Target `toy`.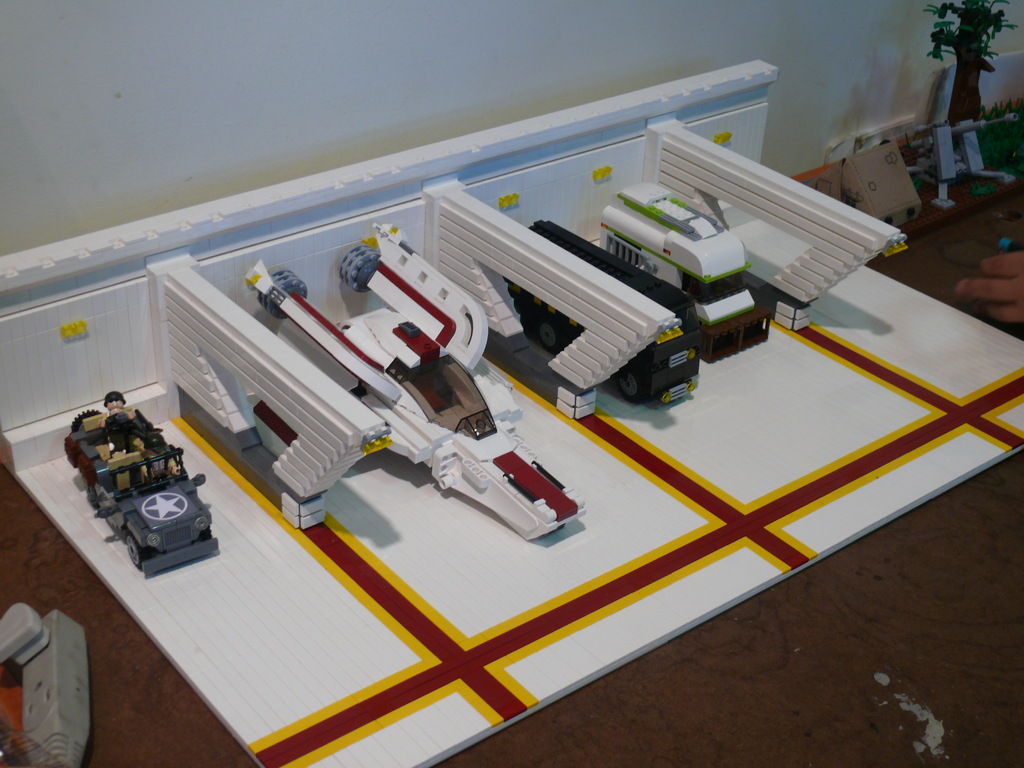
Target region: {"left": 598, "top": 180, "right": 774, "bottom": 364}.
